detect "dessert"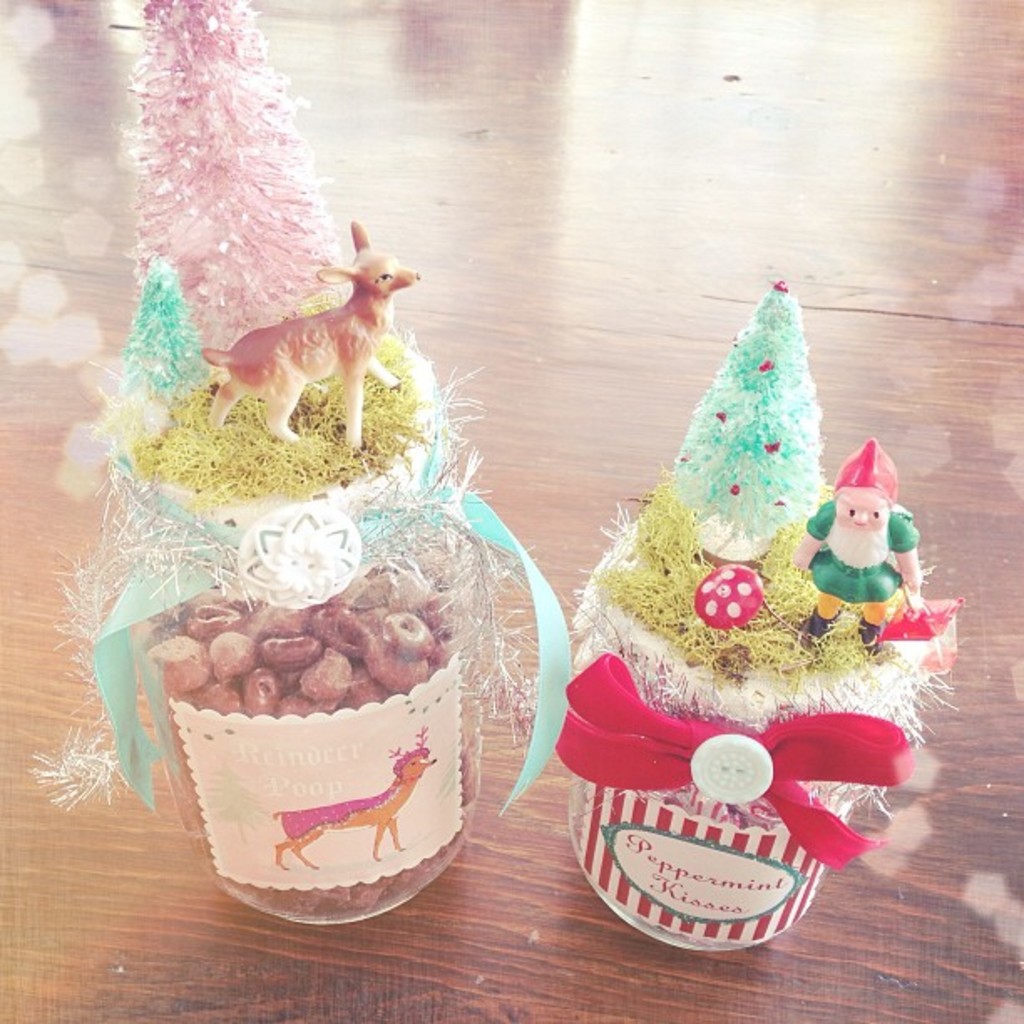
[49, 0, 525, 934]
